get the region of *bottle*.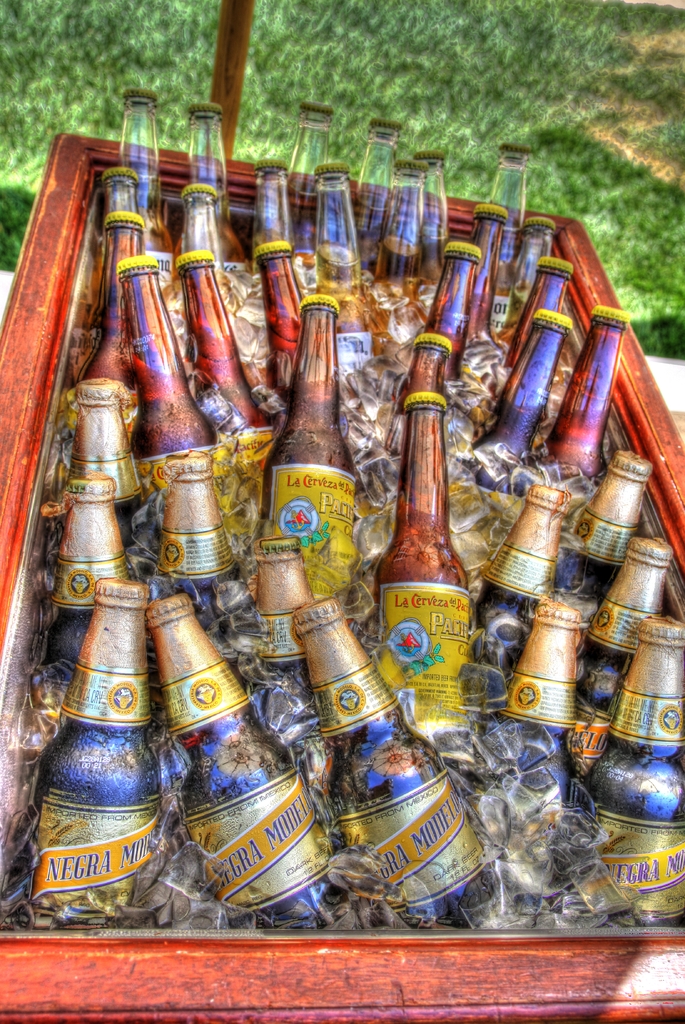
<bbox>546, 616, 684, 929</bbox>.
